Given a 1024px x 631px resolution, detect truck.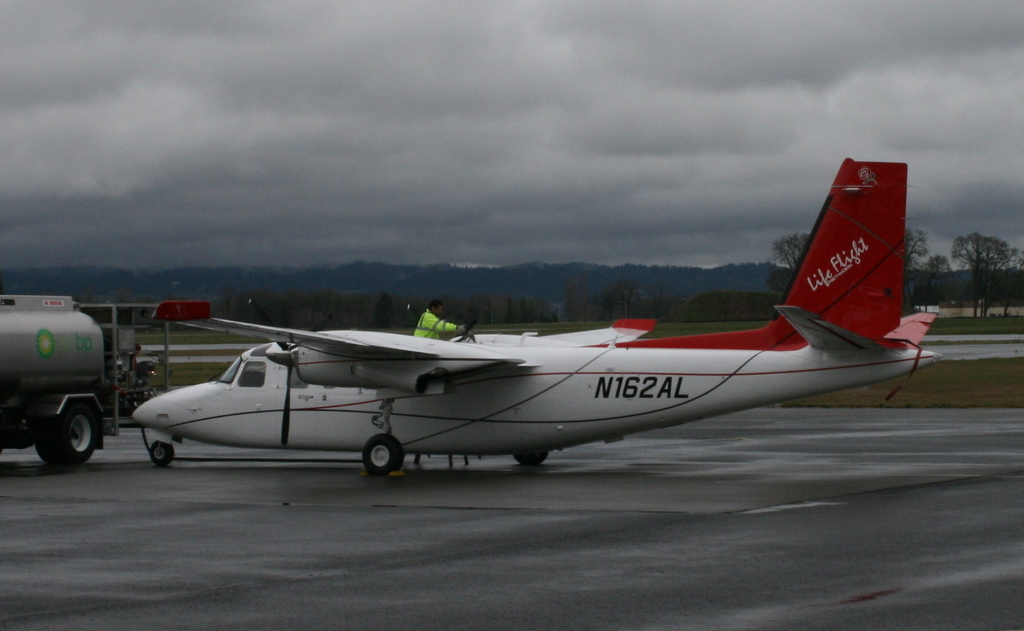
box(0, 293, 109, 469).
